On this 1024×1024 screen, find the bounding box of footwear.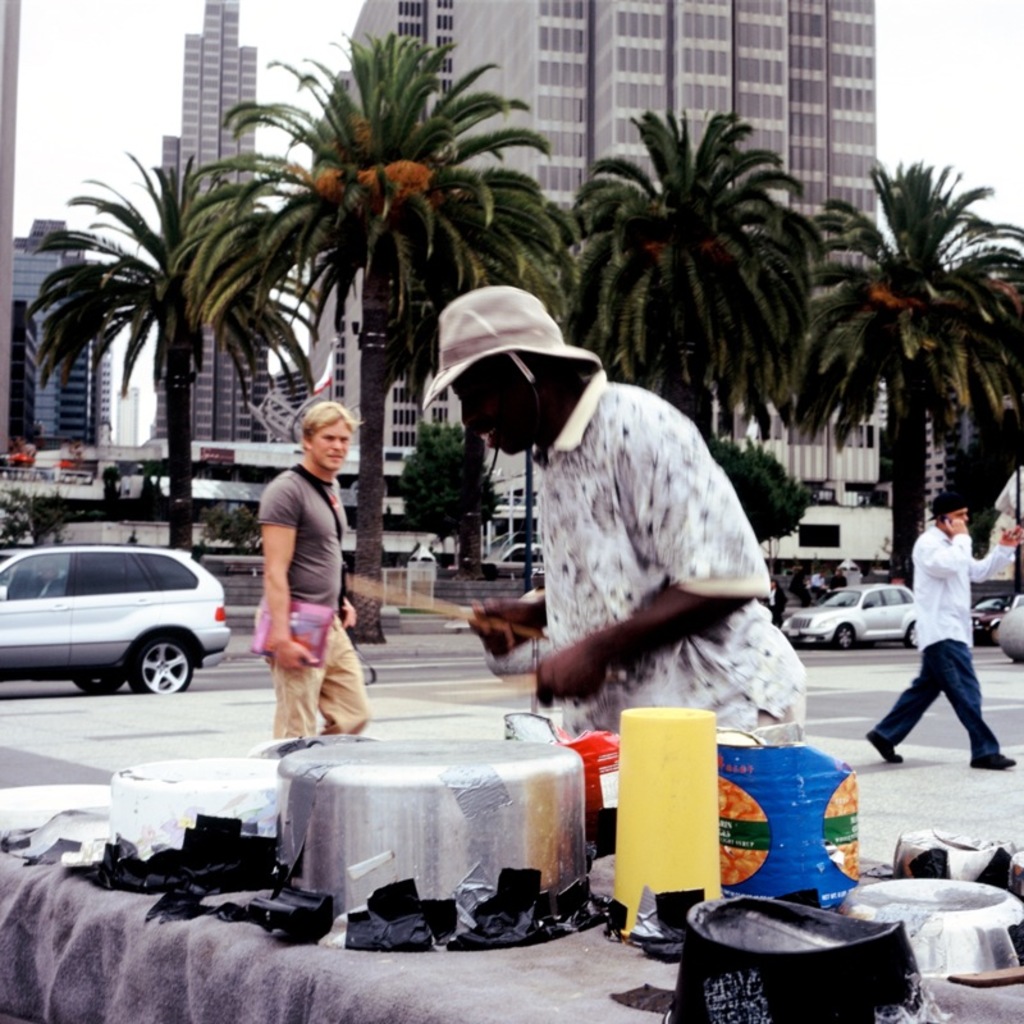
Bounding box: 865 736 899 762.
